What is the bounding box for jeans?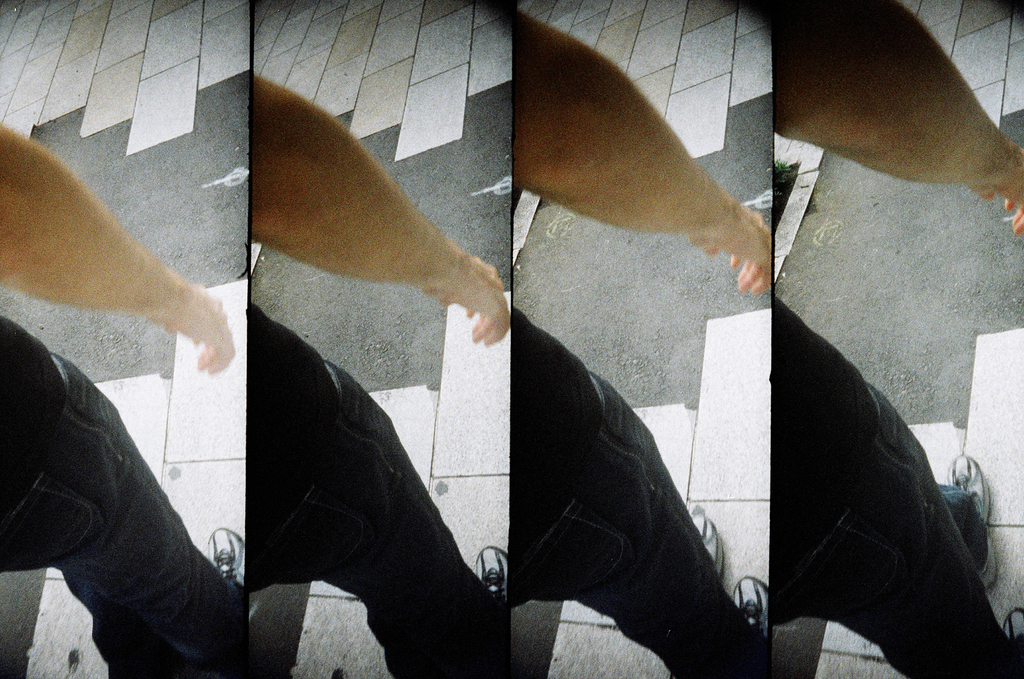
BBox(504, 371, 735, 670).
